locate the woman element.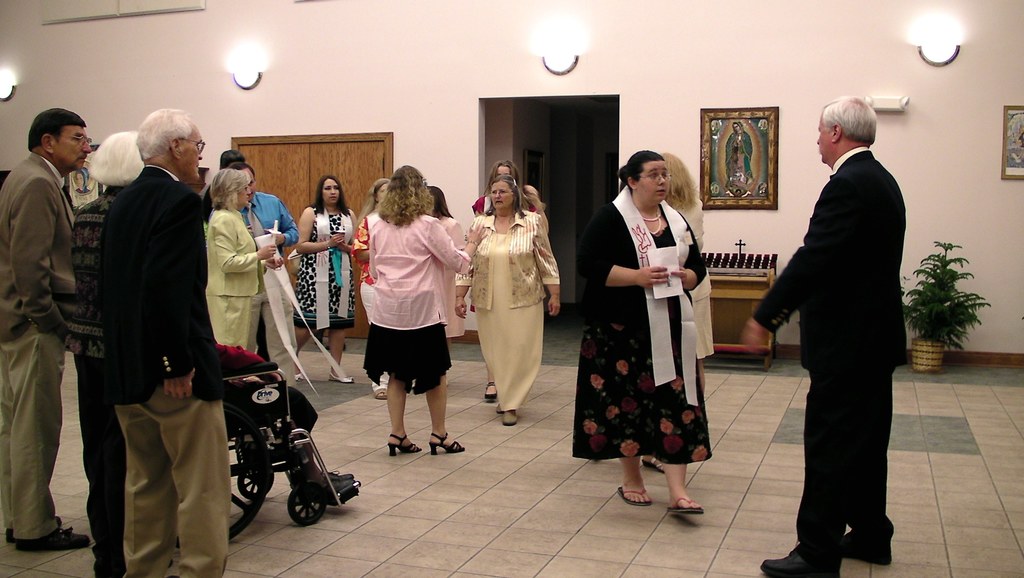
Element bbox: bbox(288, 179, 365, 377).
